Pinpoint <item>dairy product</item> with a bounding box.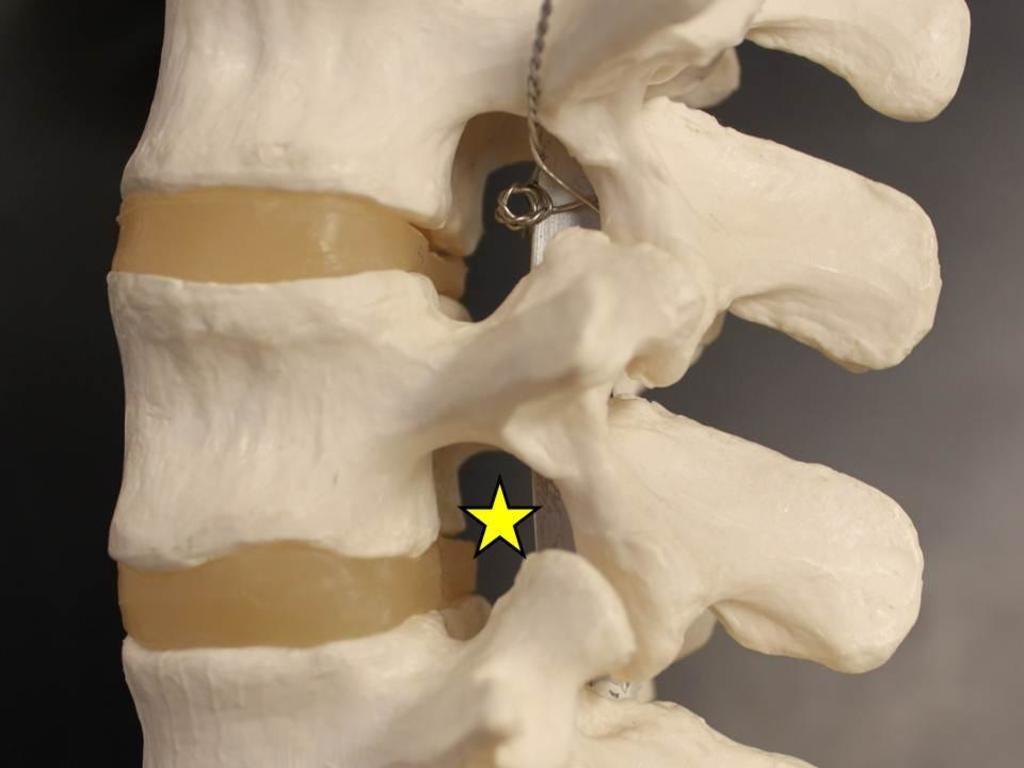
[left=567, top=415, right=937, bottom=714].
